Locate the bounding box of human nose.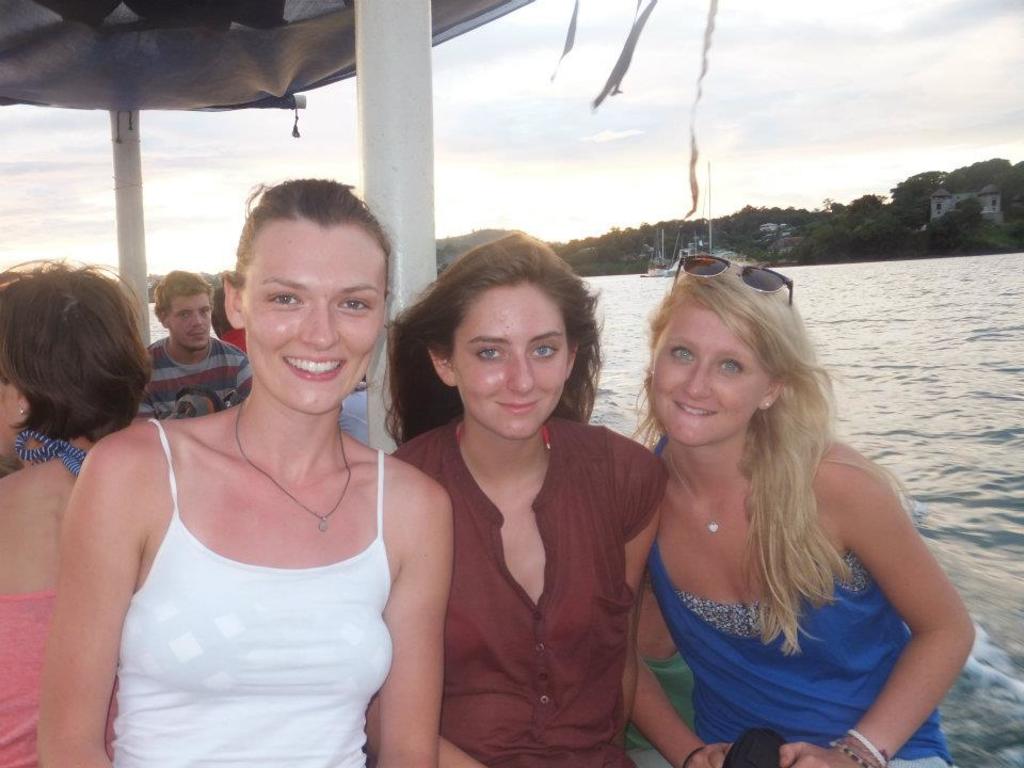
Bounding box: [left=191, top=311, right=204, bottom=326].
